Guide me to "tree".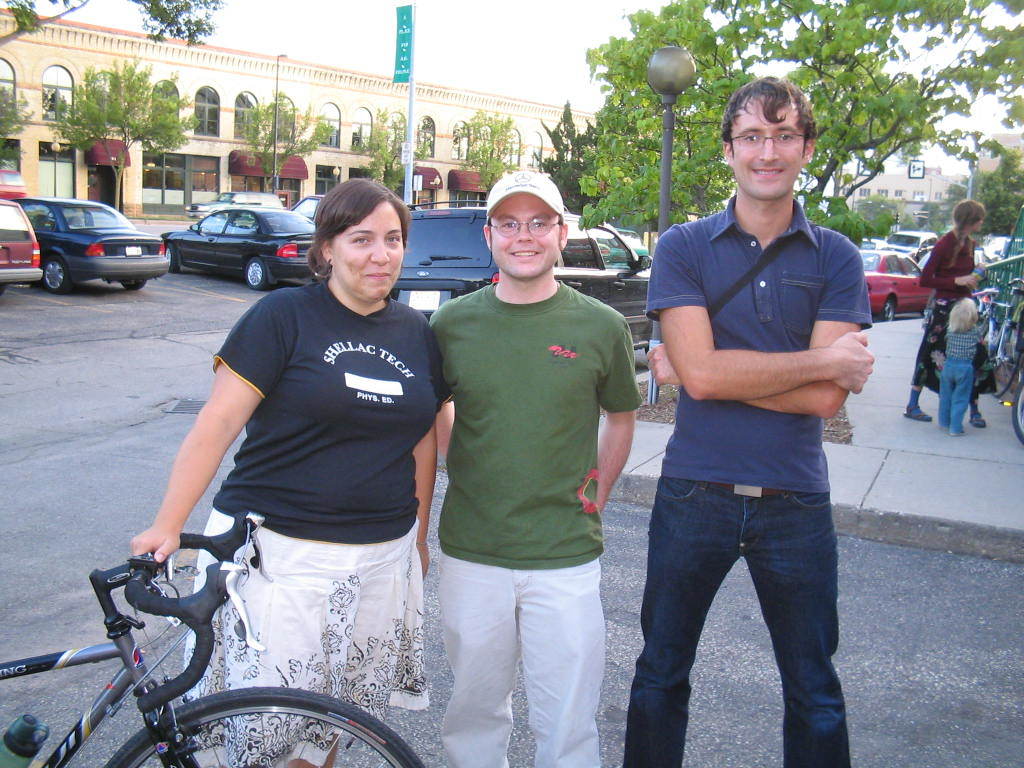
Guidance: <region>365, 103, 424, 207</region>.
